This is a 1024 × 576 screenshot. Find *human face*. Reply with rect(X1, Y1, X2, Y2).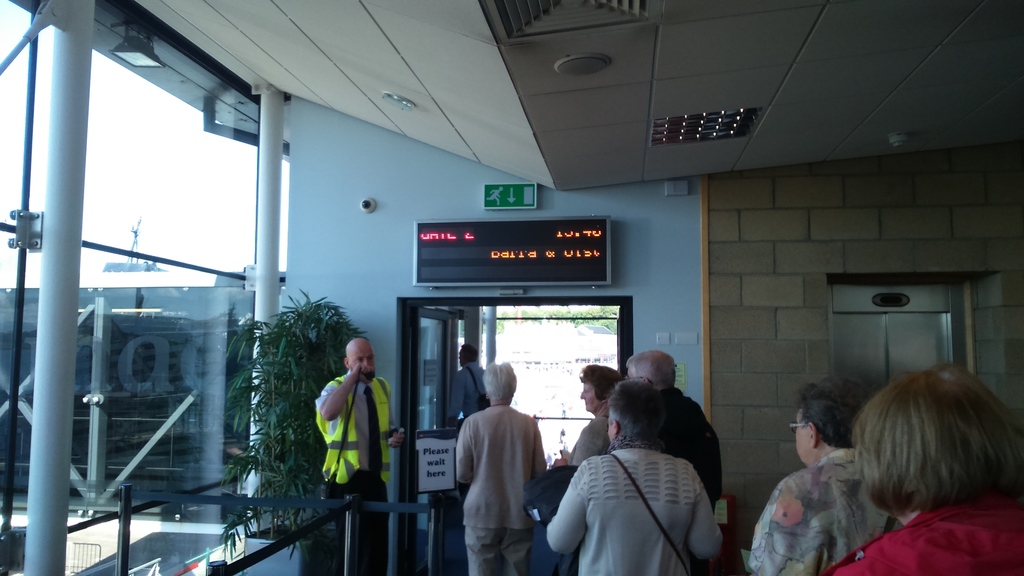
rect(580, 382, 596, 408).
